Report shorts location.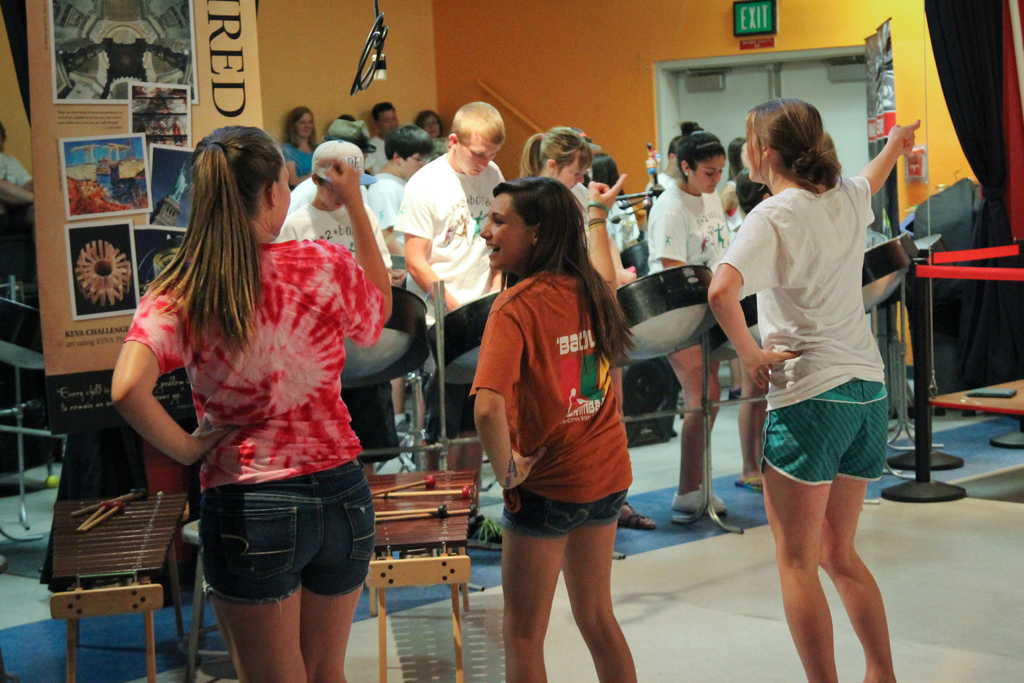
Report: <bbox>500, 490, 634, 536</bbox>.
